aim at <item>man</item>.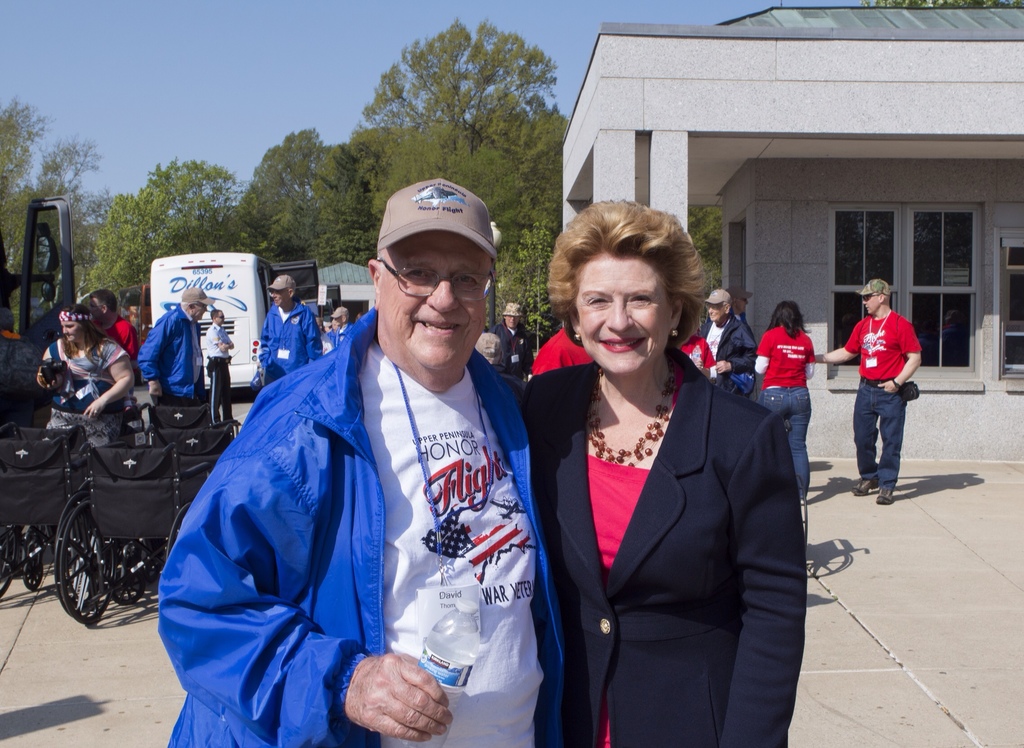
Aimed at box=[703, 284, 757, 401].
